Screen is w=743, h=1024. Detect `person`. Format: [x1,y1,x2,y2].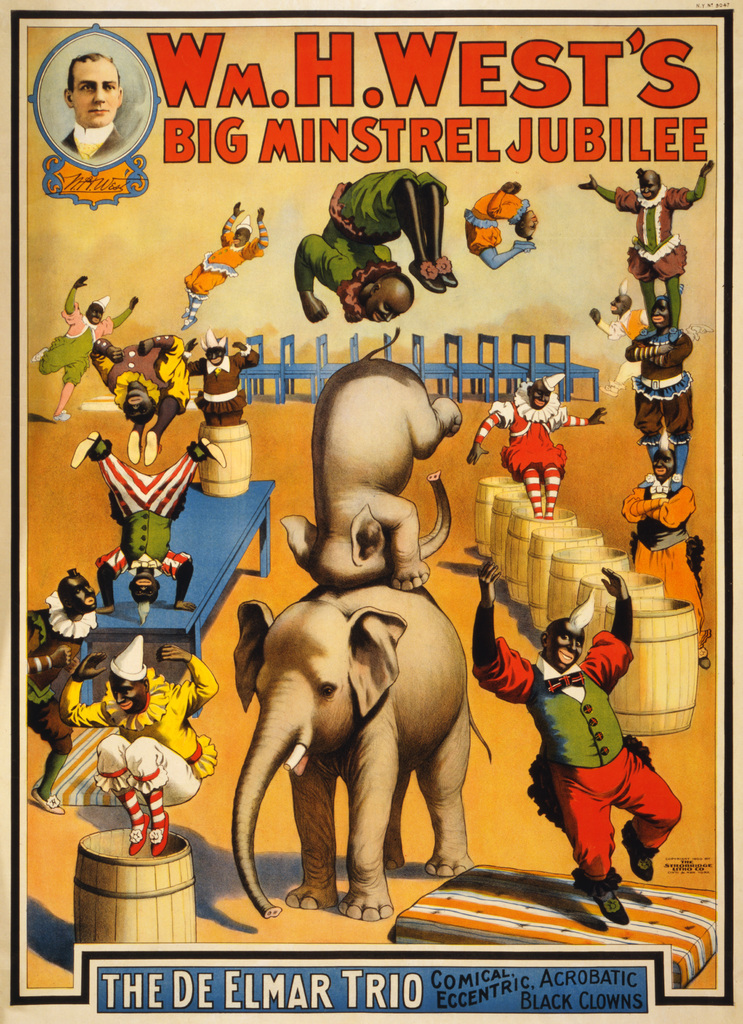
[580,161,714,345].
